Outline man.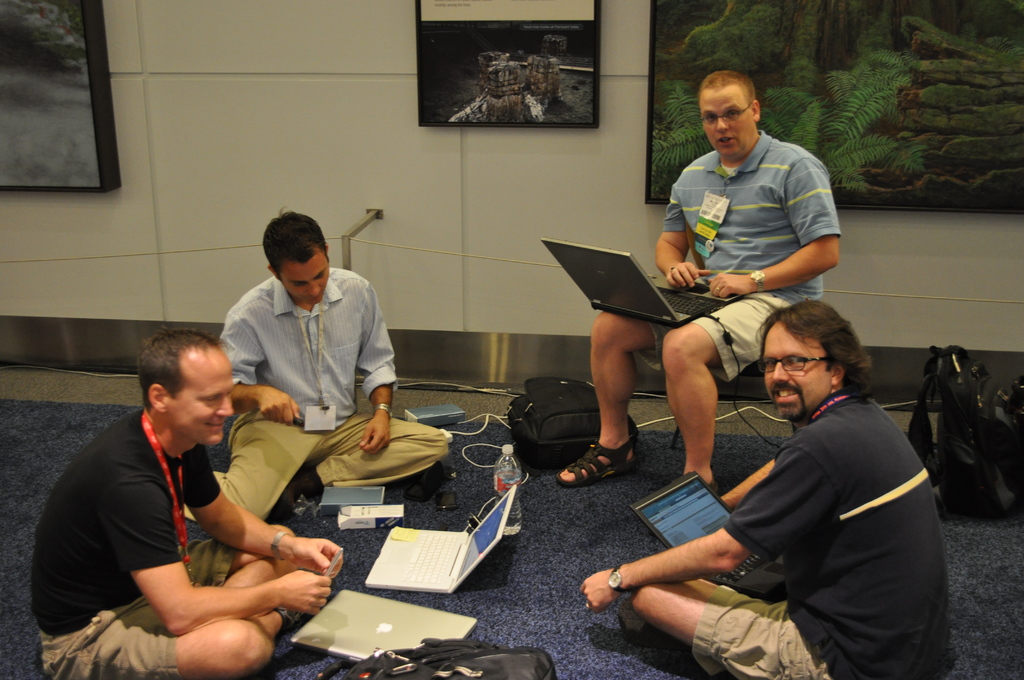
Outline: bbox(554, 69, 844, 492).
